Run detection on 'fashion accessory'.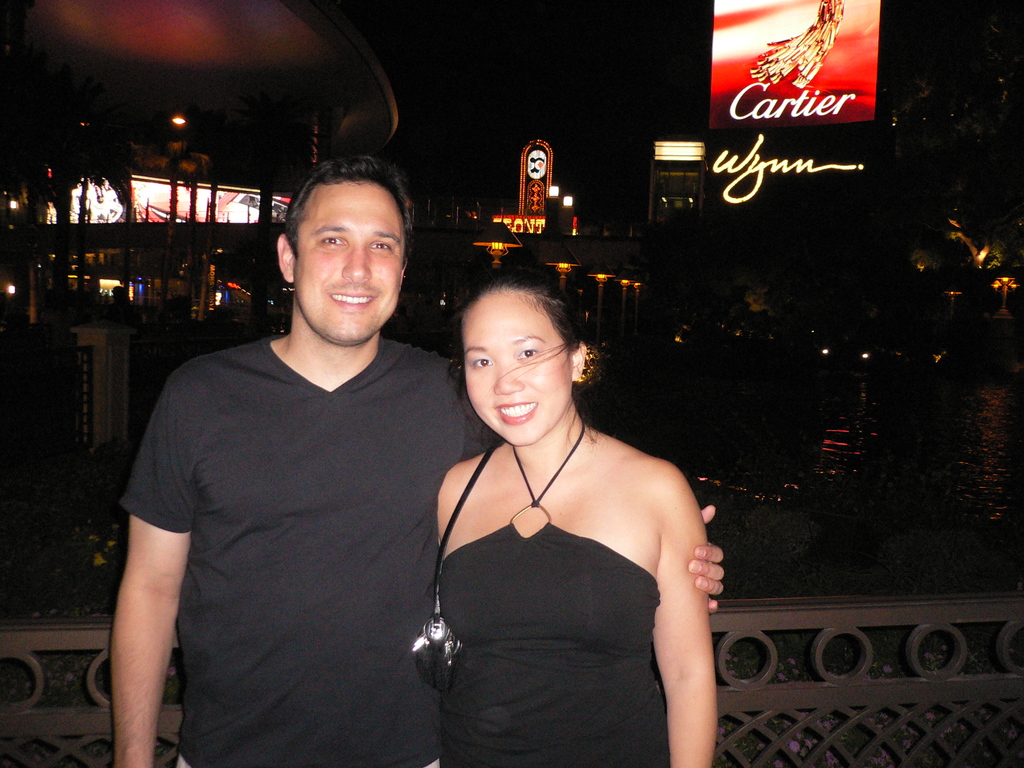
Result: x1=412, y1=442, x2=499, y2=696.
